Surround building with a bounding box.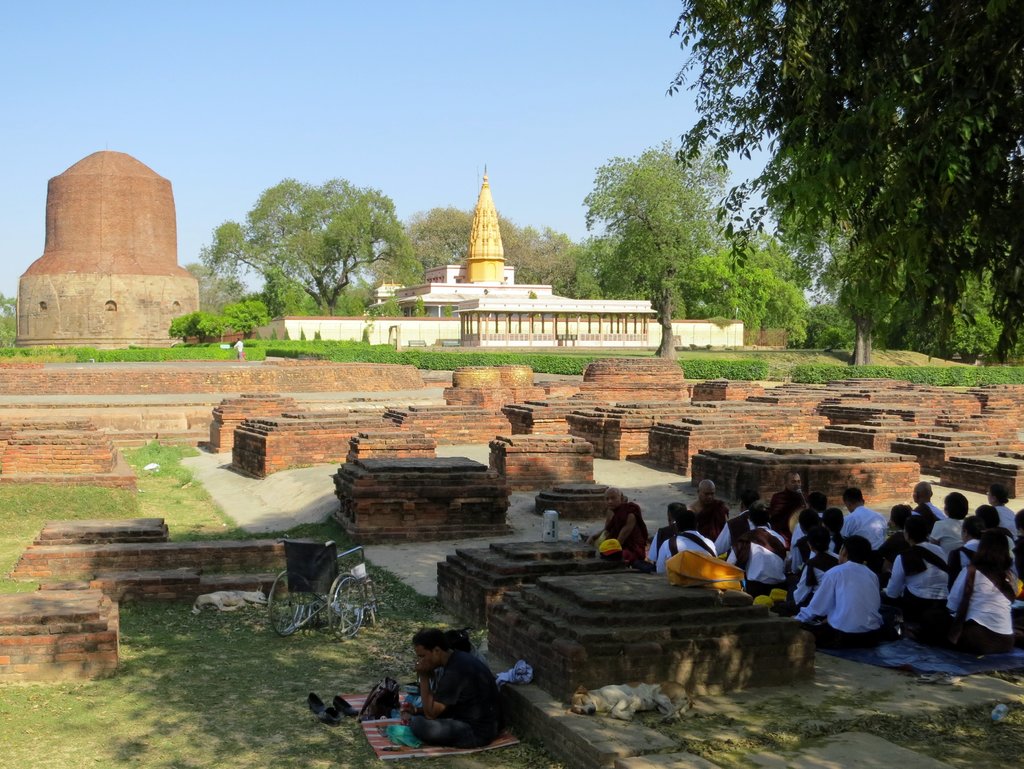
{"x1": 15, "y1": 151, "x2": 201, "y2": 352}.
